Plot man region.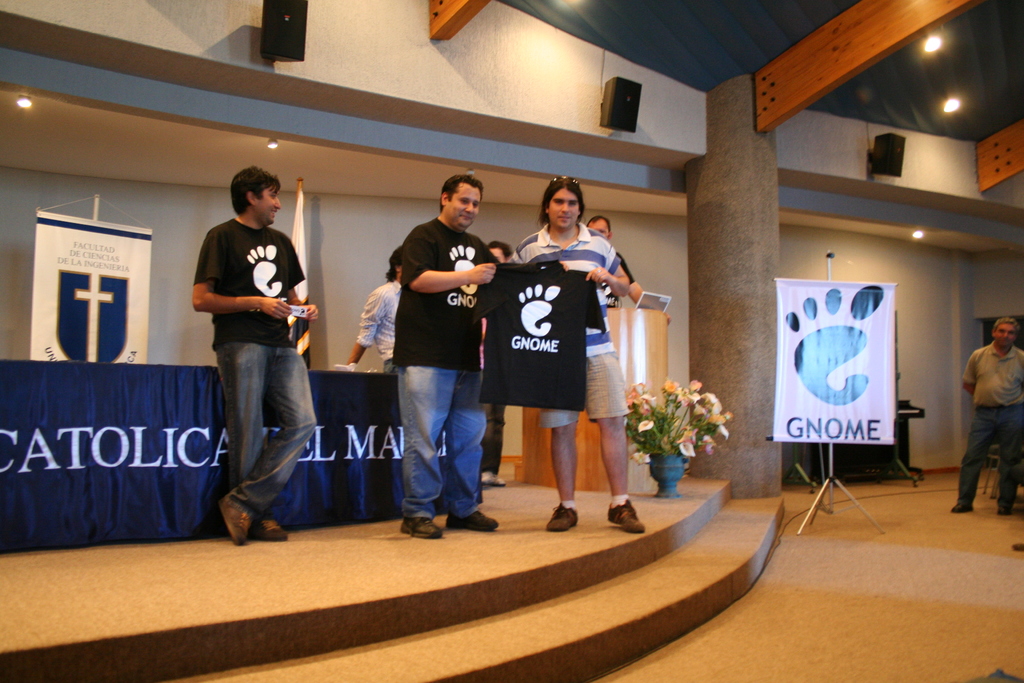
Plotted at 480, 239, 515, 487.
